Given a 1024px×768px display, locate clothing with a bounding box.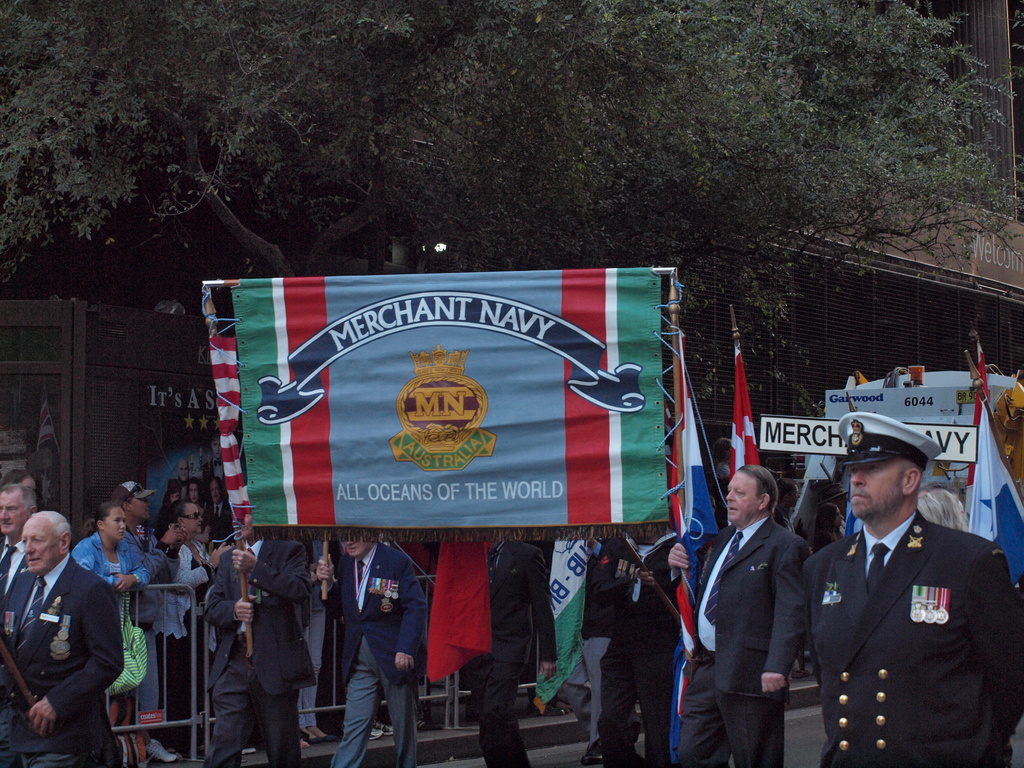
Located: x1=205, y1=531, x2=317, y2=767.
